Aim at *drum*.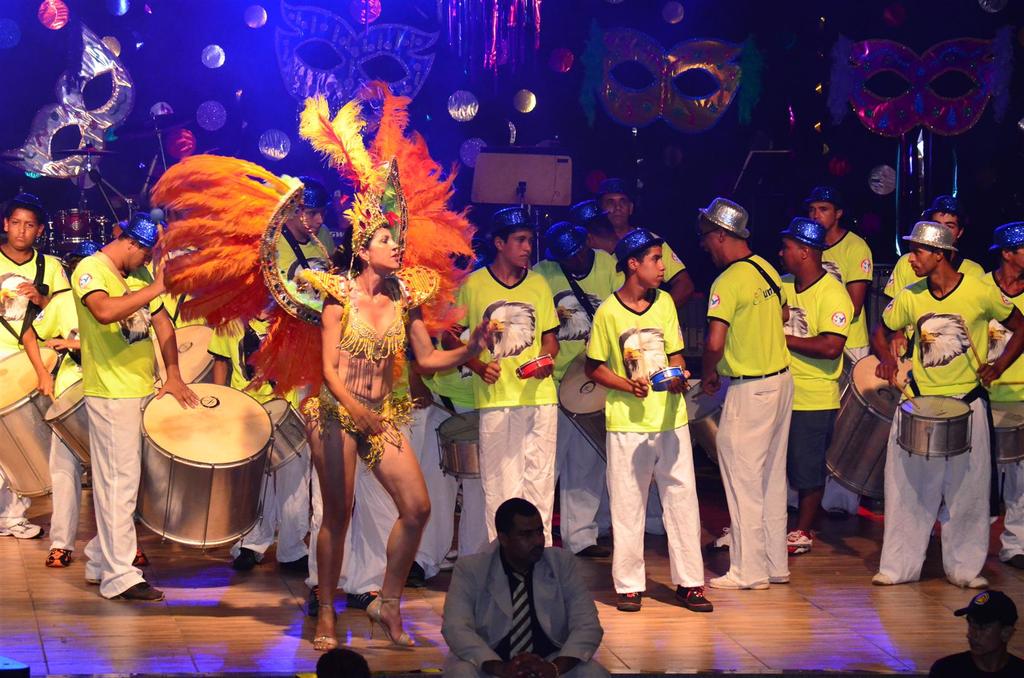
Aimed at (259,397,307,478).
